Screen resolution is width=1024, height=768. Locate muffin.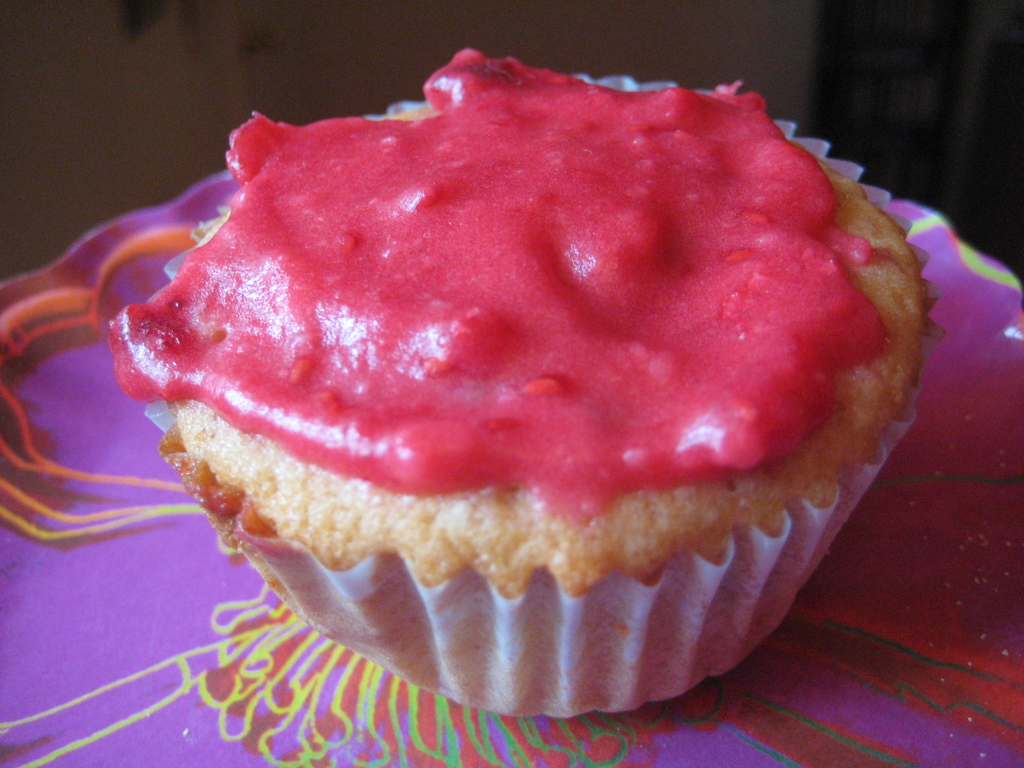
<bbox>102, 46, 949, 722</bbox>.
